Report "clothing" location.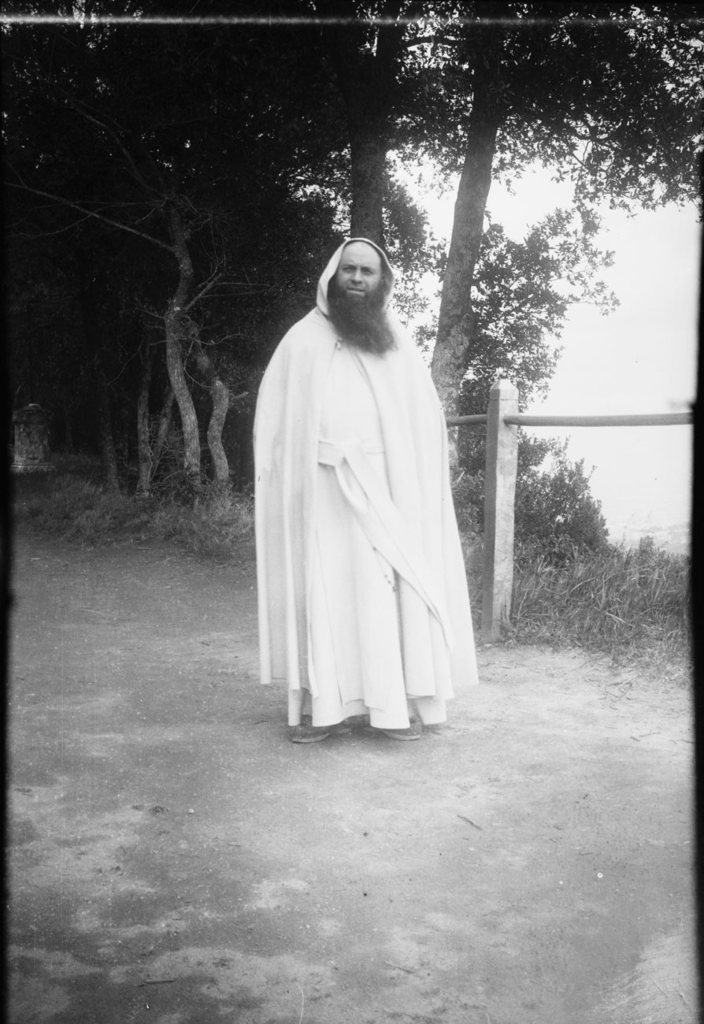
Report: select_region(240, 280, 488, 747).
